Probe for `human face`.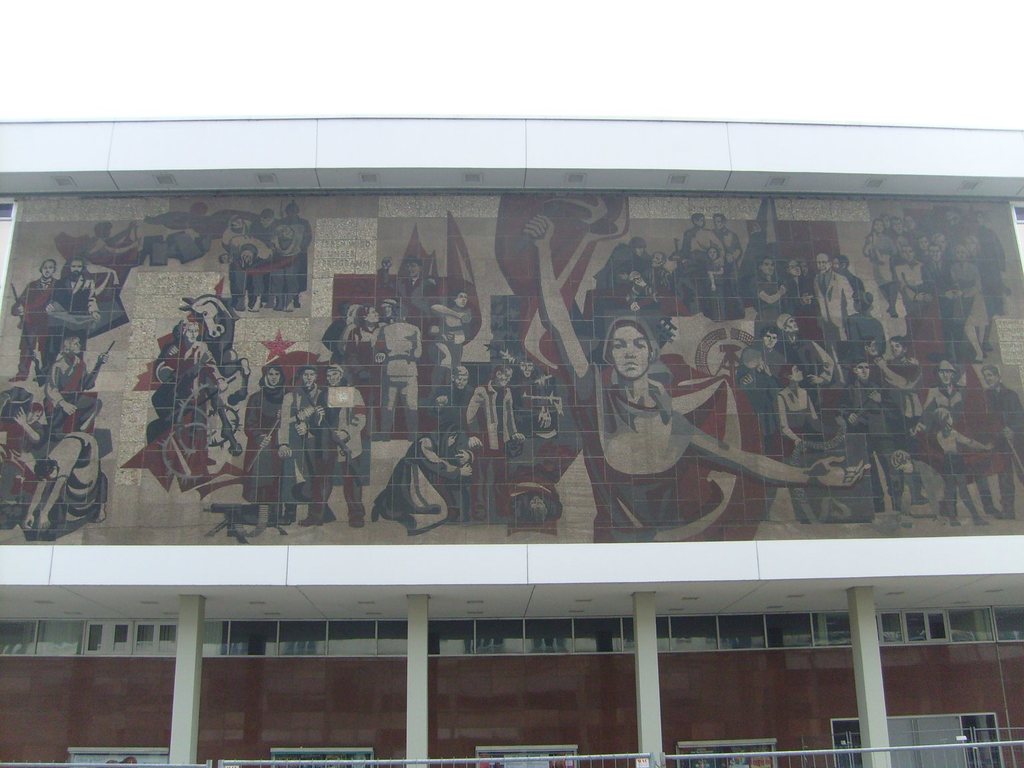
Probe result: Rect(955, 250, 963, 259).
